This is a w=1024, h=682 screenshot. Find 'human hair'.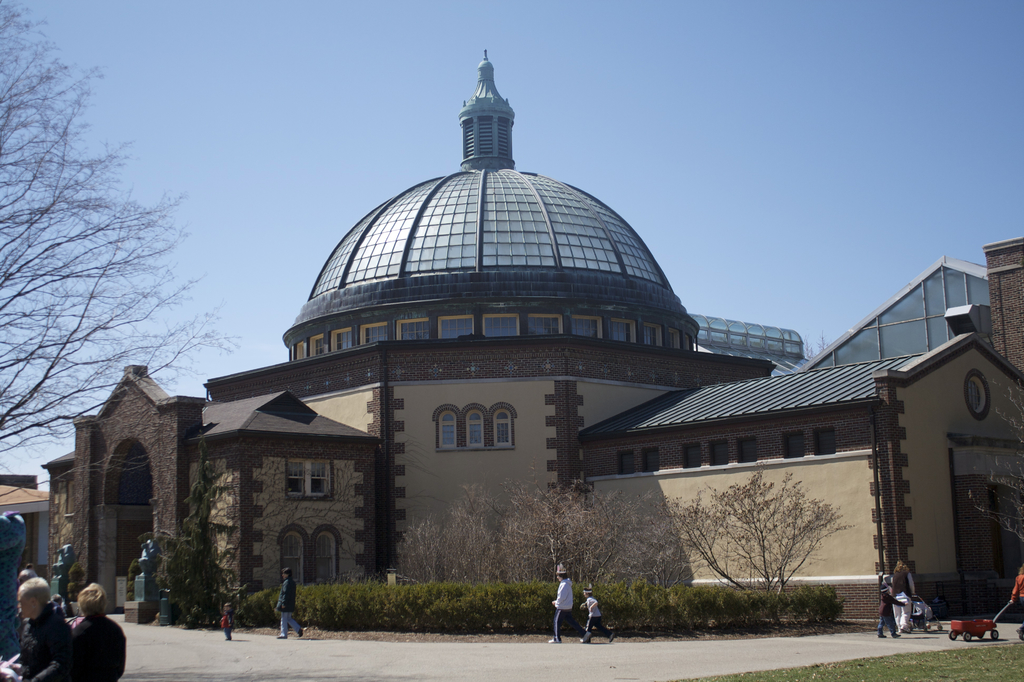
Bounding box: (556,571,568,581).
